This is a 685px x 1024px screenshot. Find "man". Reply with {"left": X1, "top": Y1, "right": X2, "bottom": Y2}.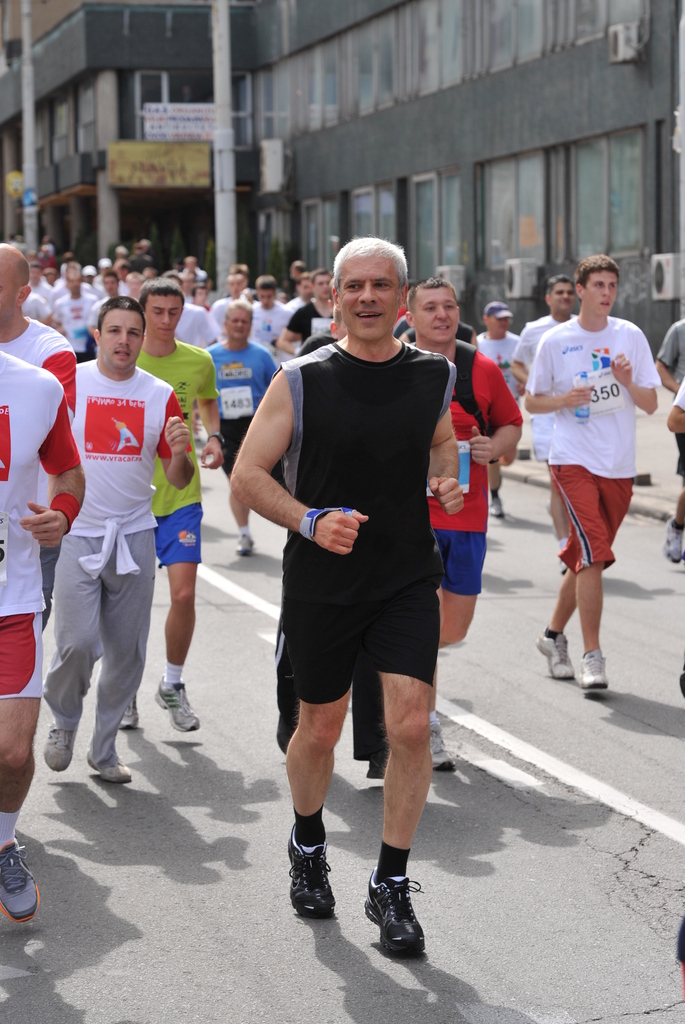
{"left": 0, "top": 241, "right": 74, "bottom": 632}.
